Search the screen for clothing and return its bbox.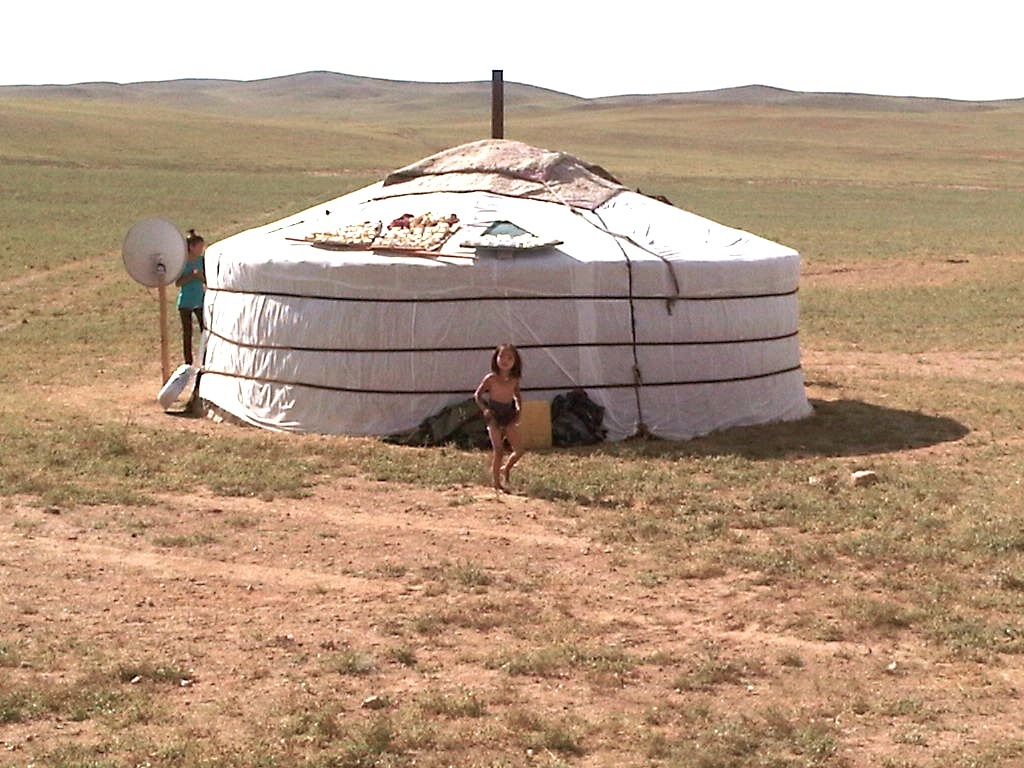
Found: 175,256,206,362.
